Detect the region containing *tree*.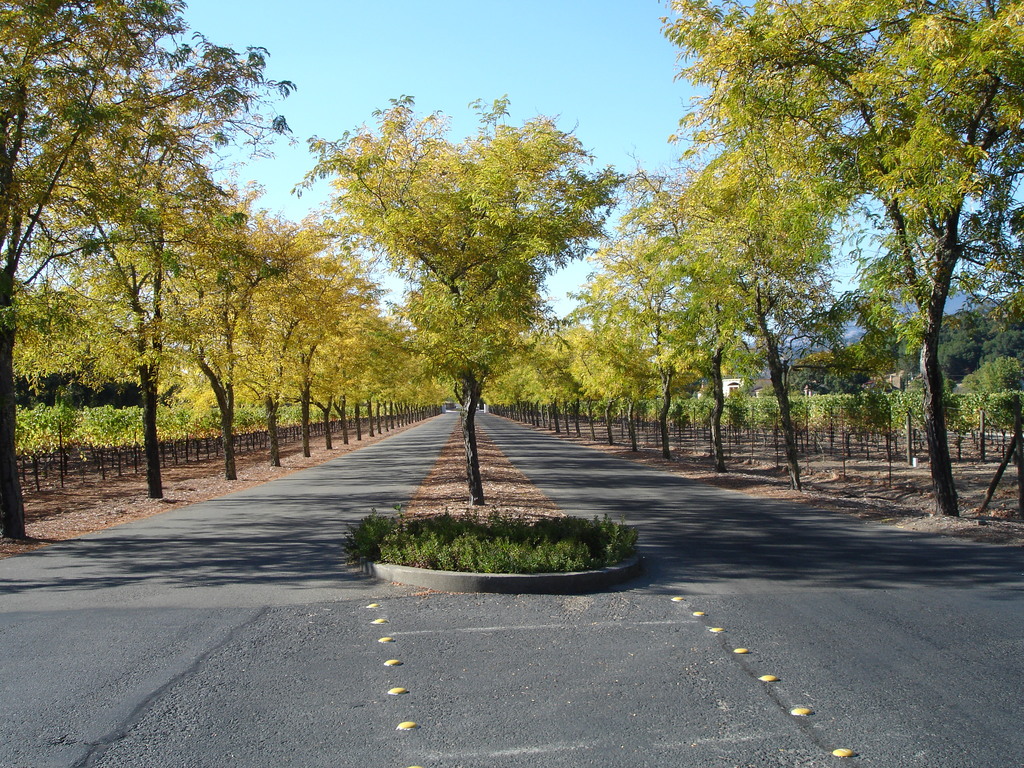
box=[588, 170, 828, 476].
